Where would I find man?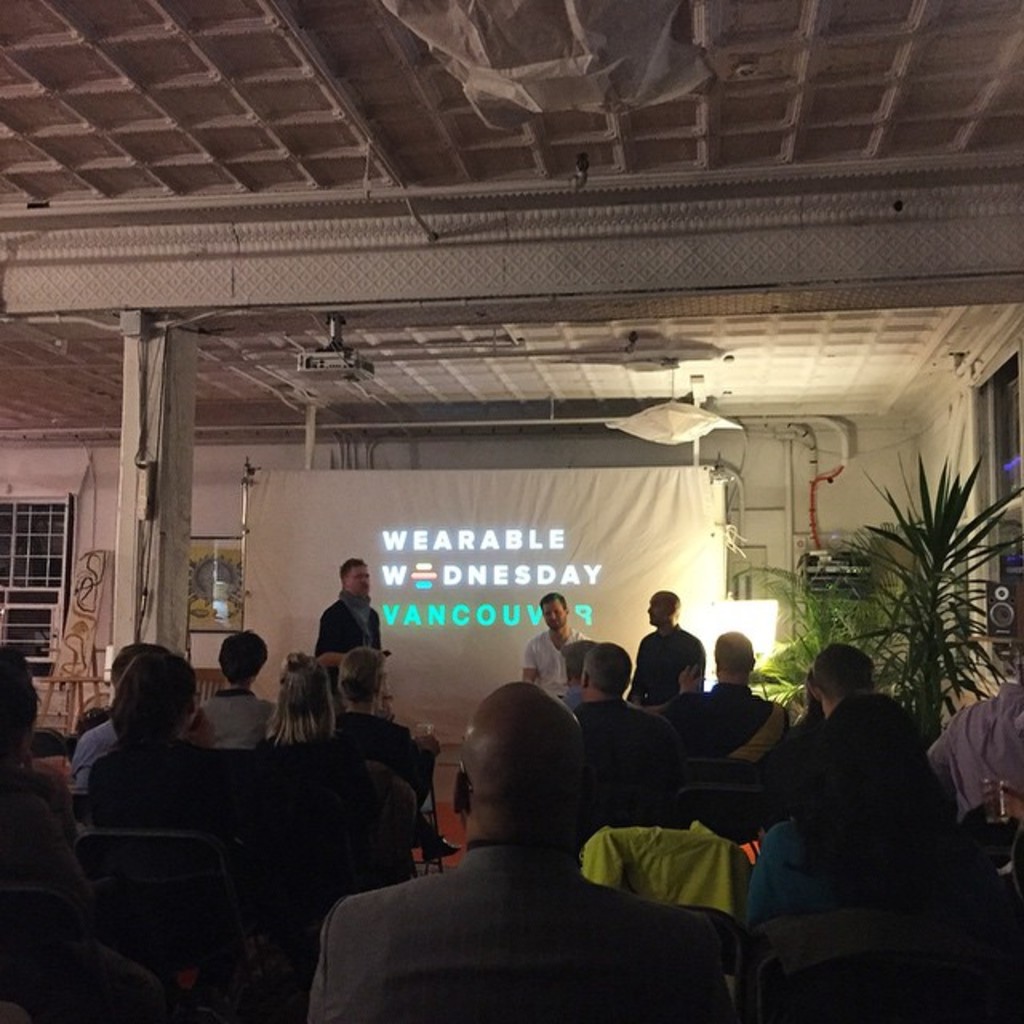
At crop(675, 627, 779, 749).
